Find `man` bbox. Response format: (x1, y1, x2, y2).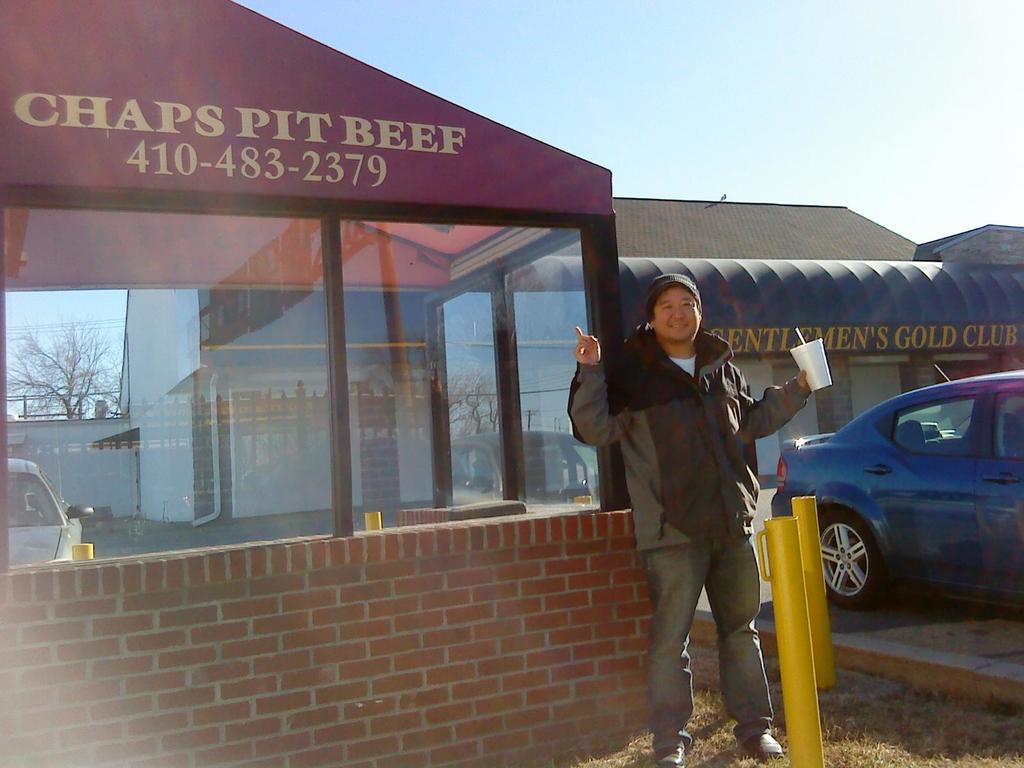
(593, 276, 801, 748).
